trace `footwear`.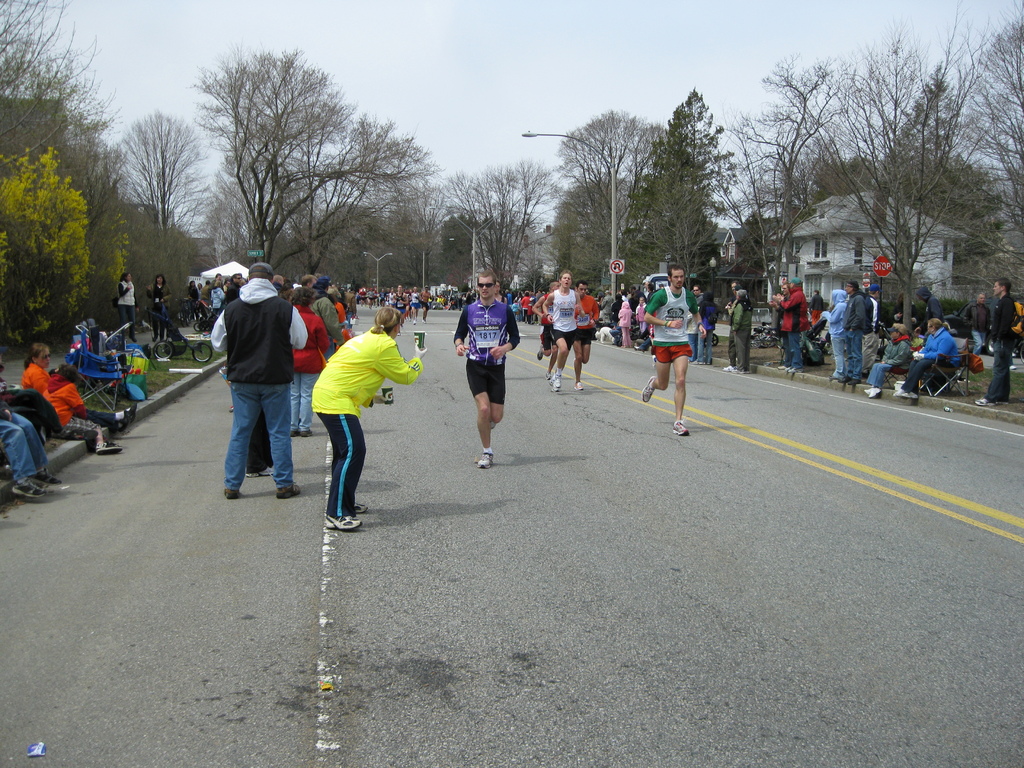
Traced to <bbox>337, 491, 374, 519</bbox>.
